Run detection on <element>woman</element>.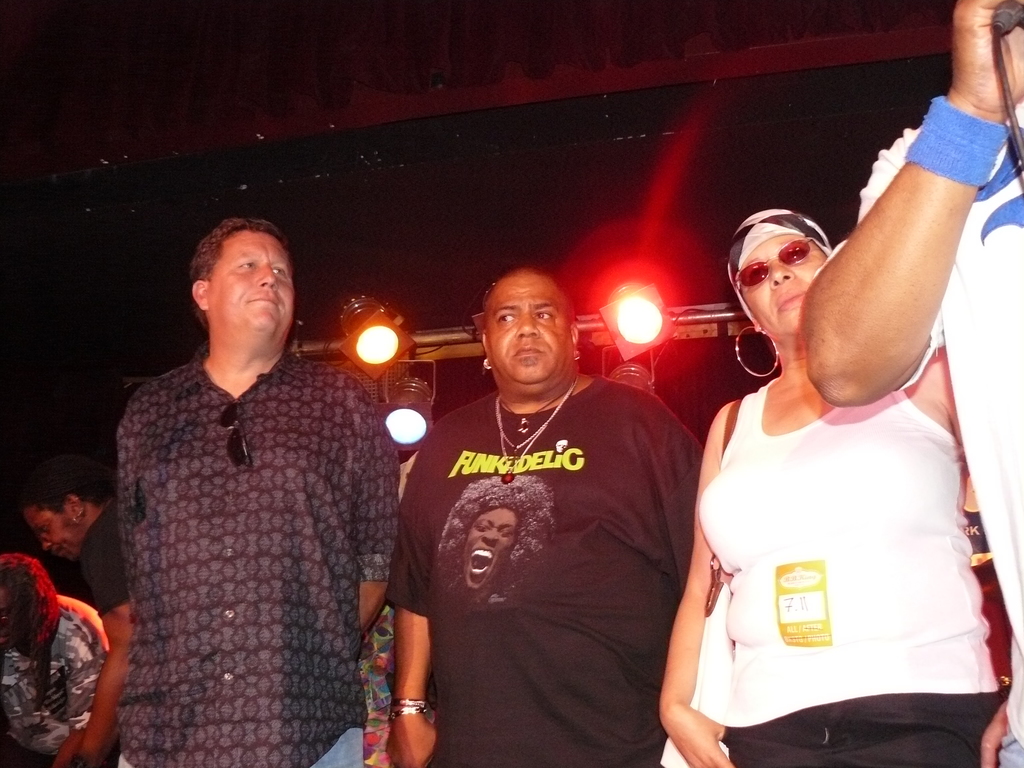
Result: detection(659, 205, 1004, 767).
